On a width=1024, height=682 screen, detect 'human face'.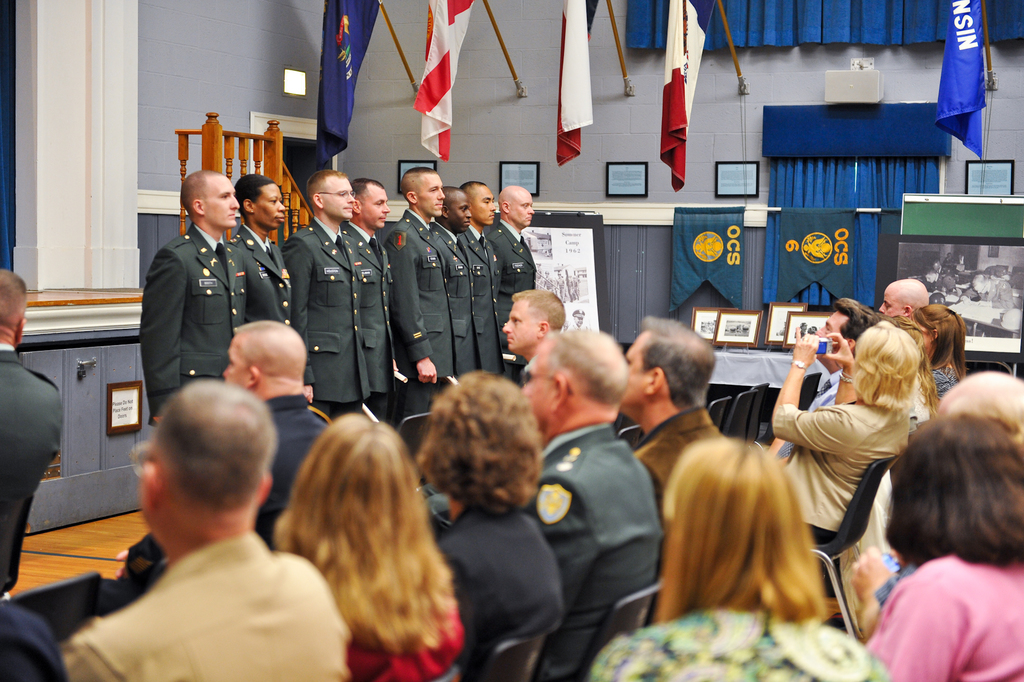
l=501, t=299, r=535, b=348.
